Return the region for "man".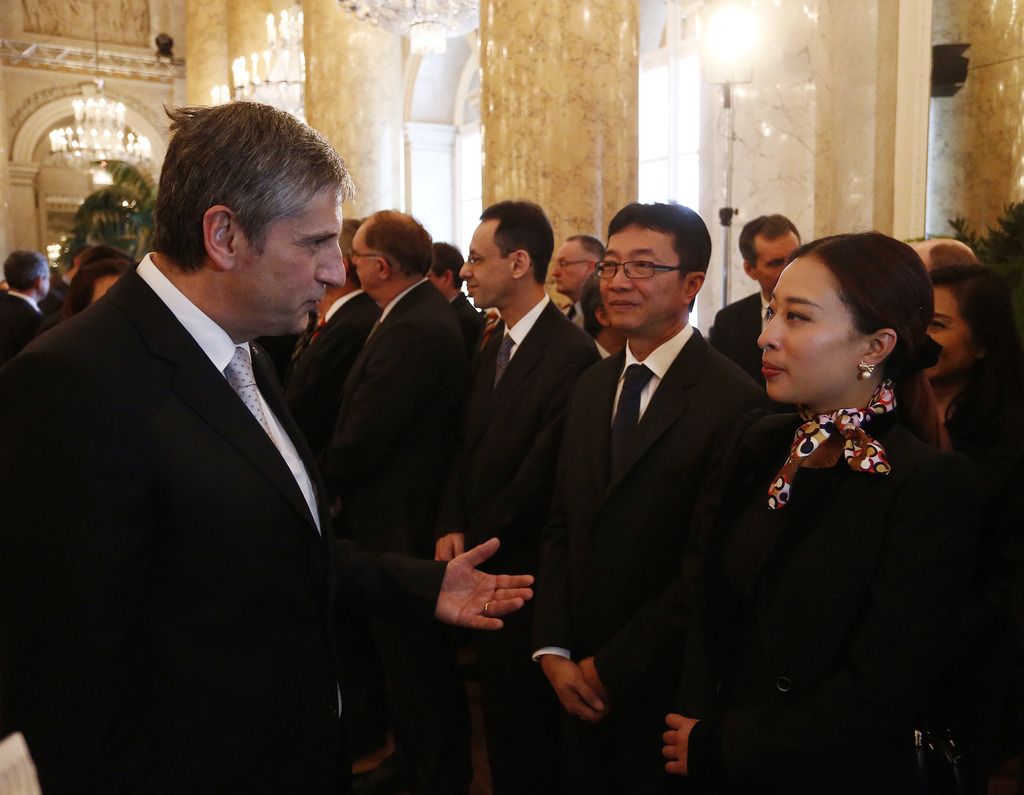
[0,88,387,794].
